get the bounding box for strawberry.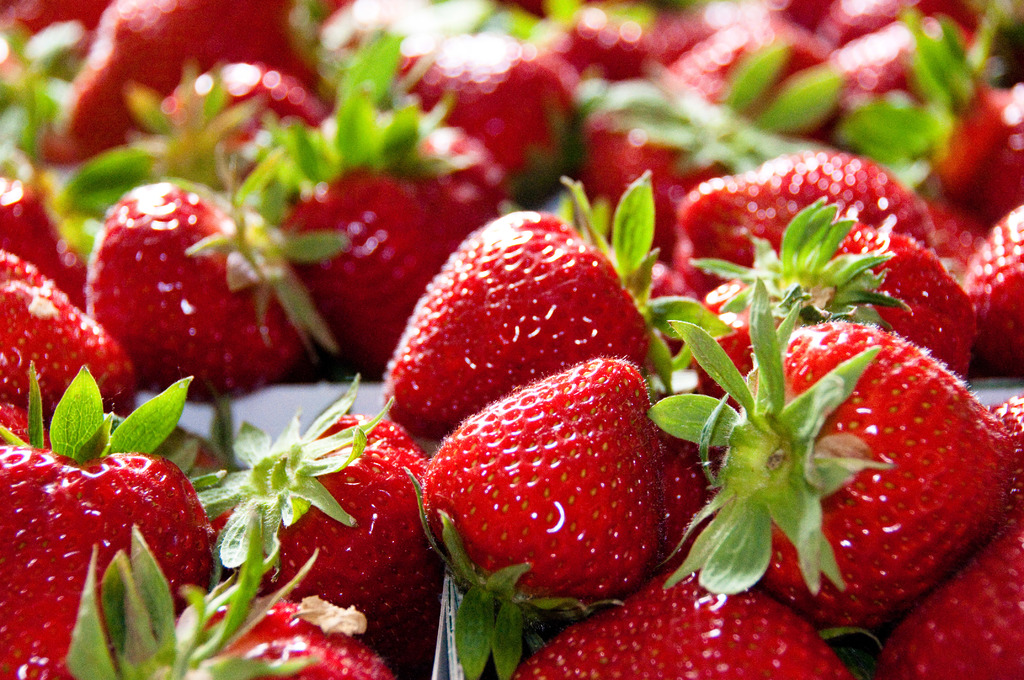
bbox=[700, 194, 970, 381].
